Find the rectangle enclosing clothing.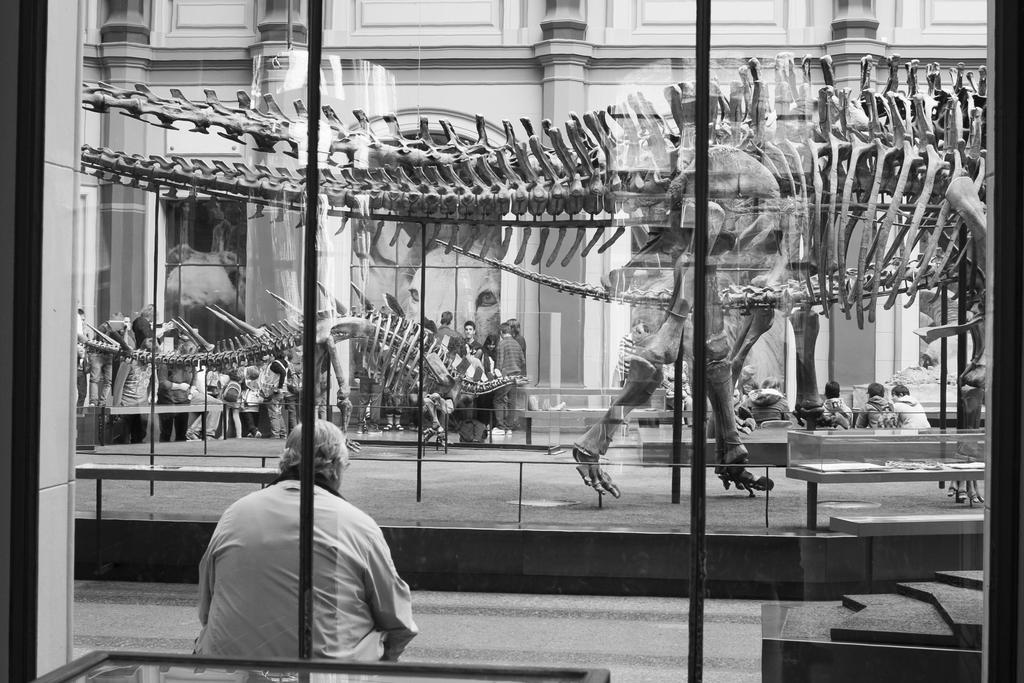
[890,397,931,428].
